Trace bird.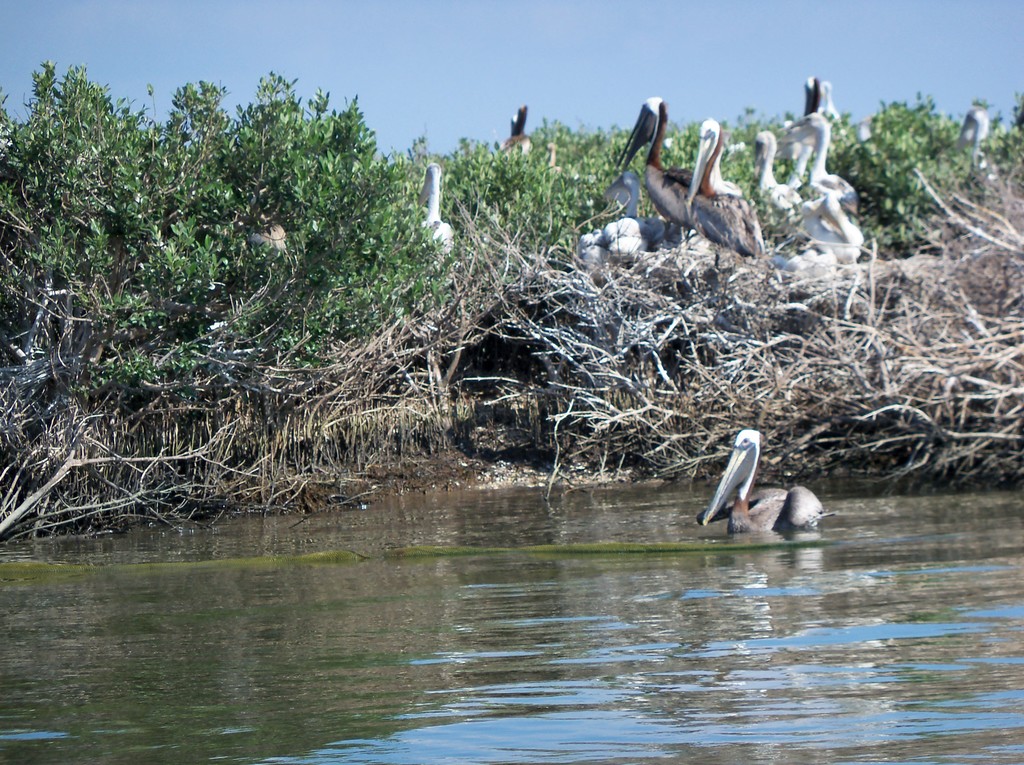
Traced to bbox=(610, 87, 739, 257).
